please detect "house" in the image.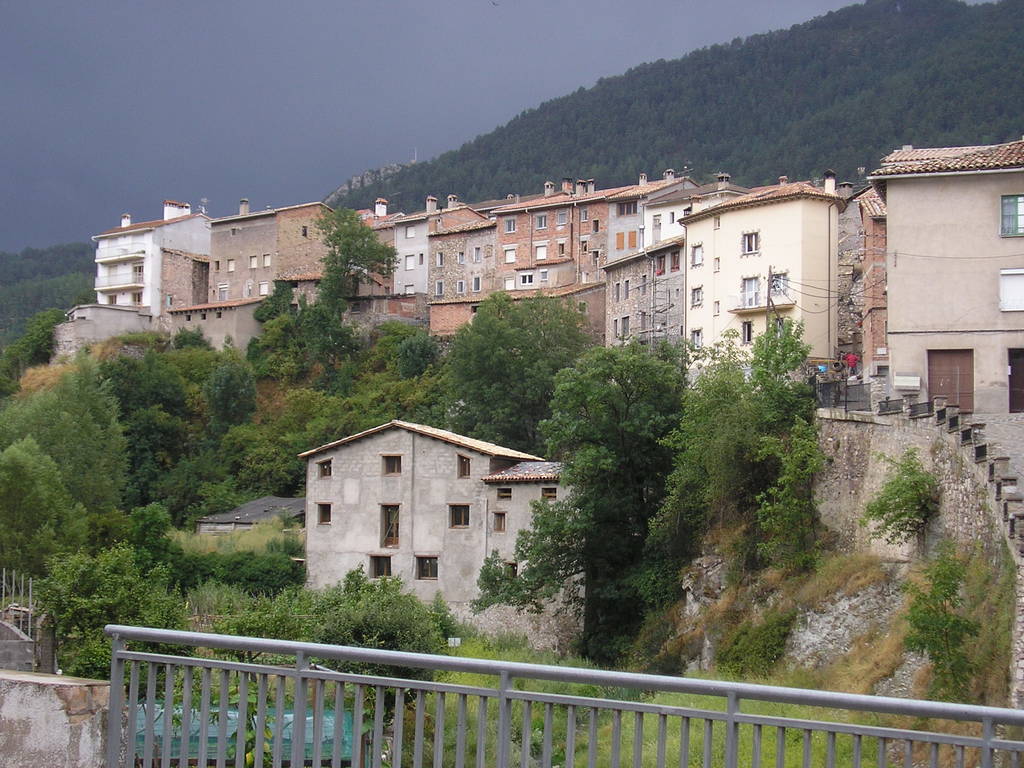
(left=350, top=189, right=412, bottom=262).
